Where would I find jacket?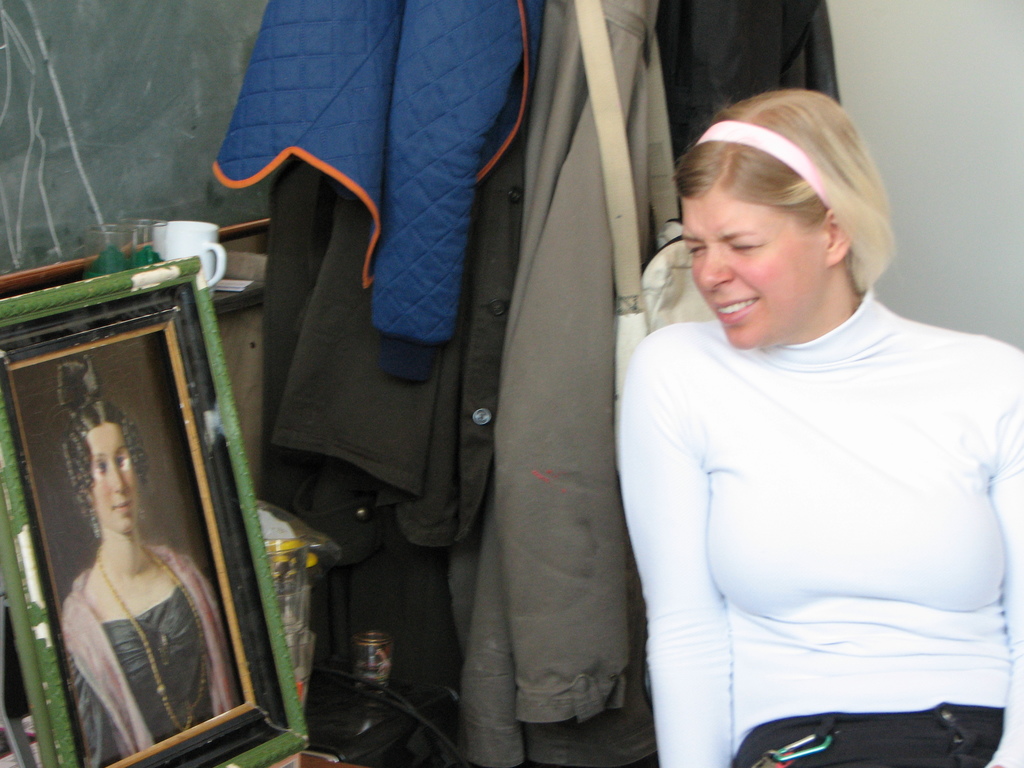
At <bbox>74, 546, 225, 767</bbox>.
